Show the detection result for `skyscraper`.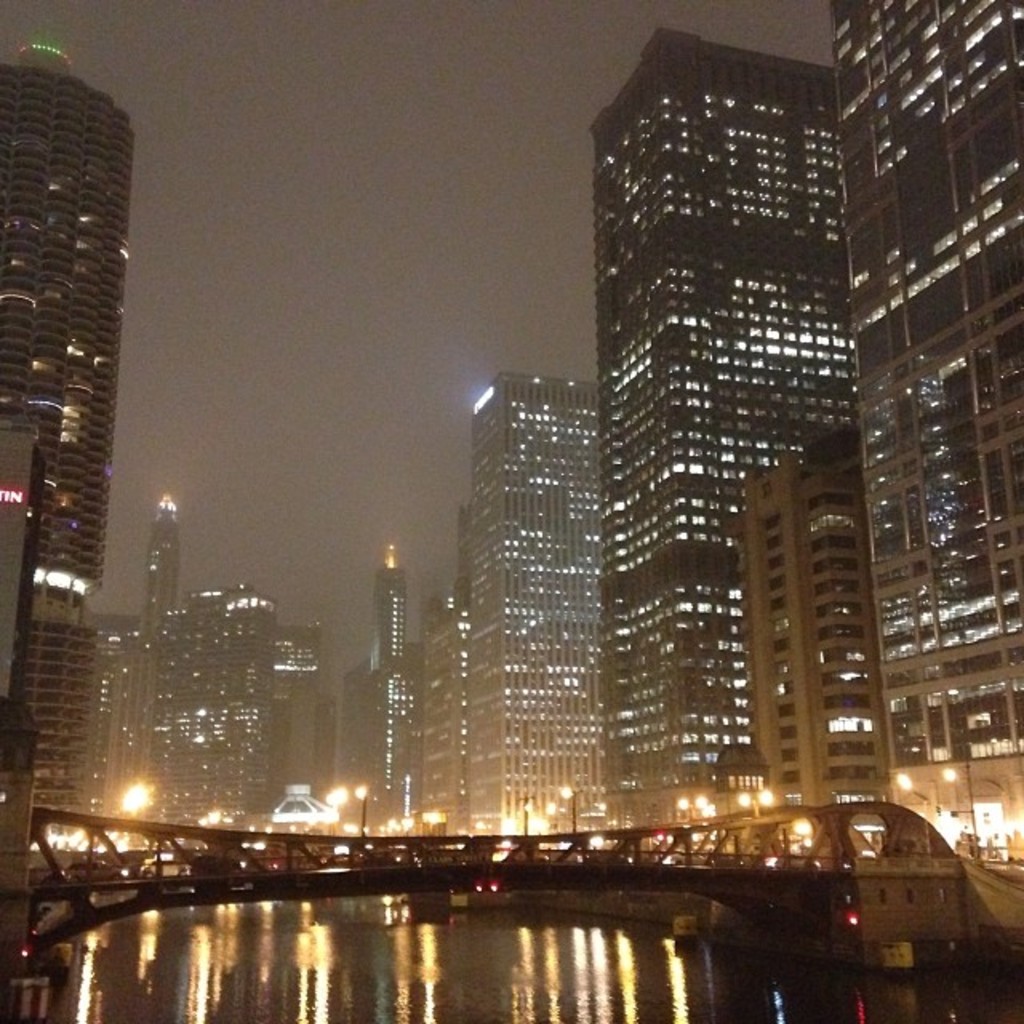
box(0, 40, 142, 866).
